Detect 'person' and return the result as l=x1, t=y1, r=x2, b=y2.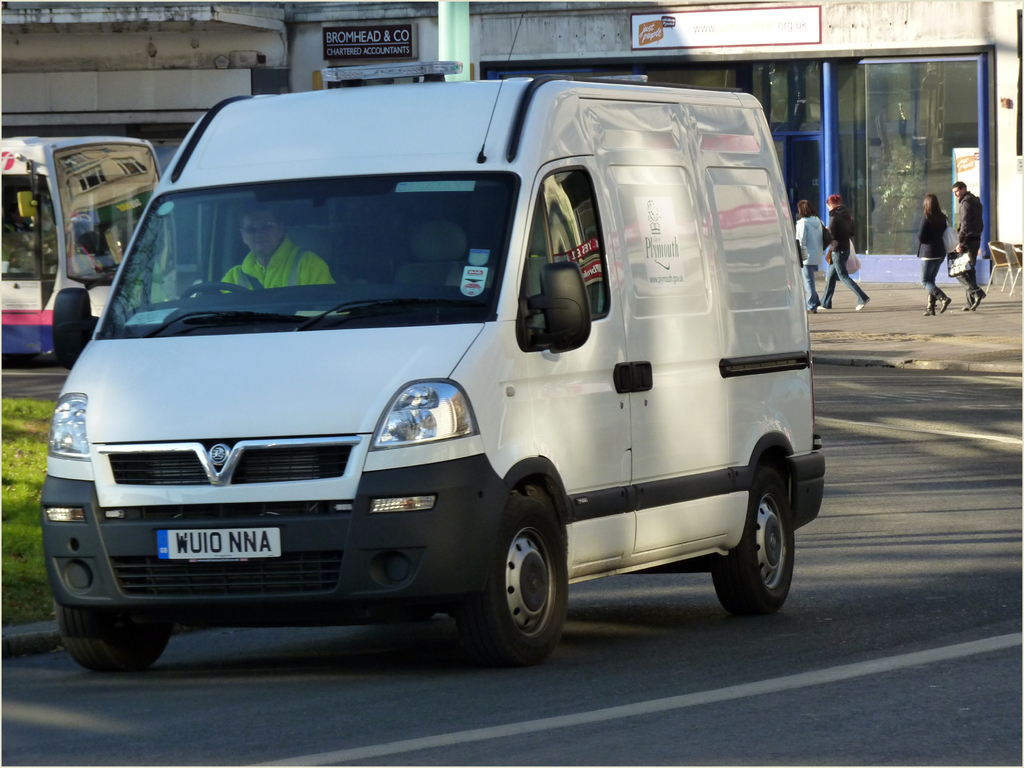
l=828, t=179, r=877, b=321.
